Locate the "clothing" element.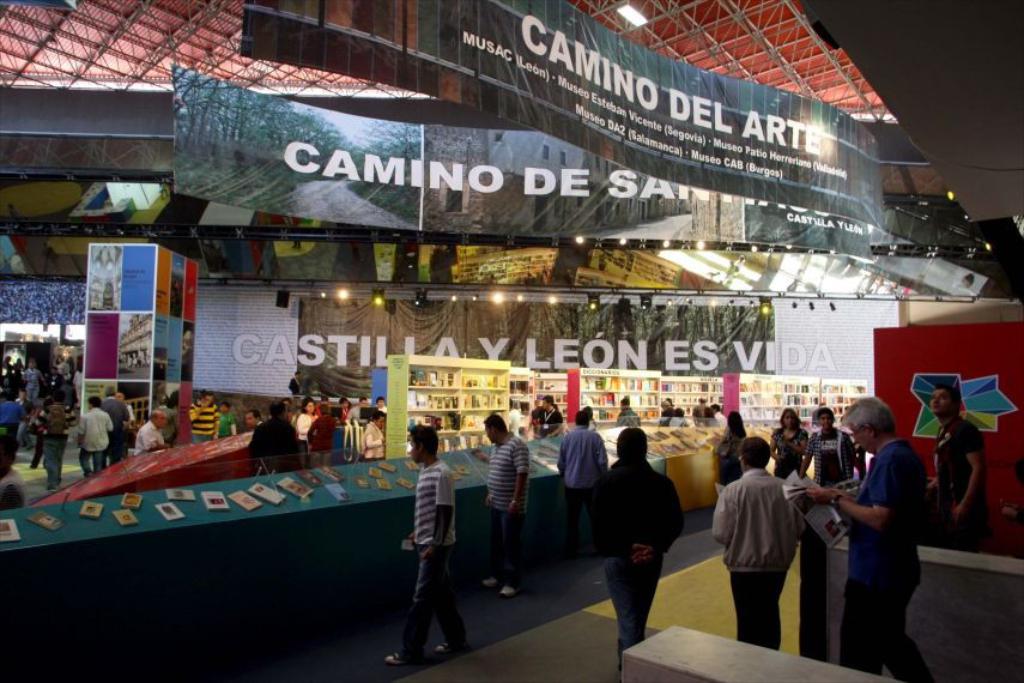
Element bbox: bbox=(6, 361, 8, 397).
